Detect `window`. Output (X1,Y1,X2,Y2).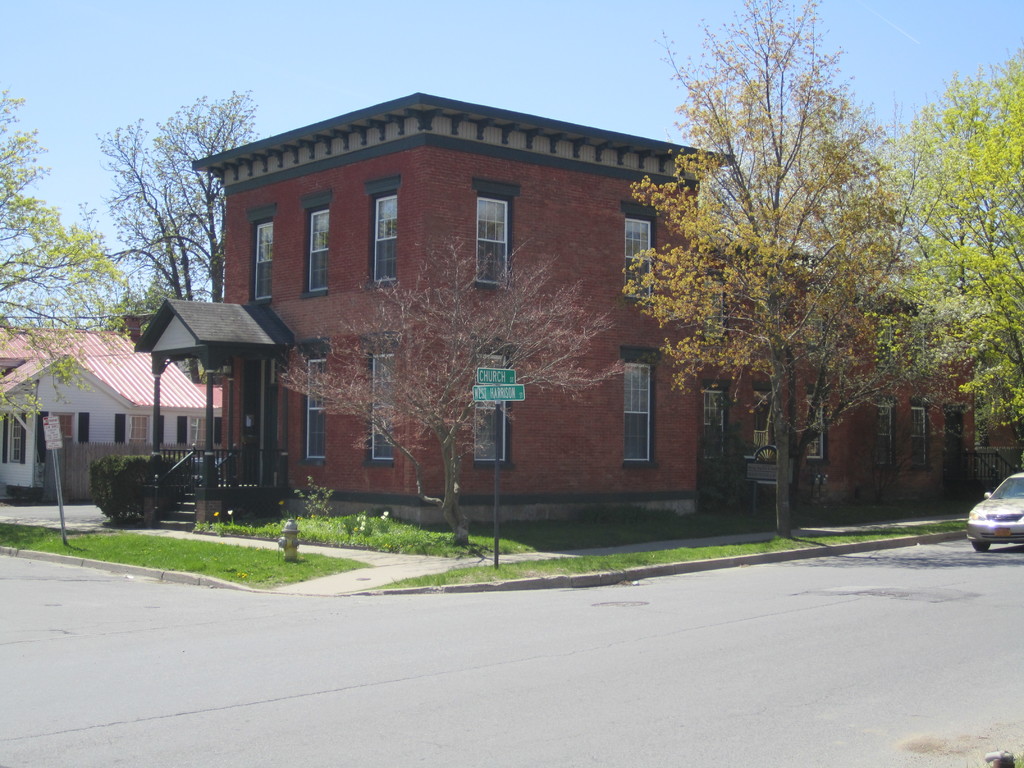
(190,418,206,456).
